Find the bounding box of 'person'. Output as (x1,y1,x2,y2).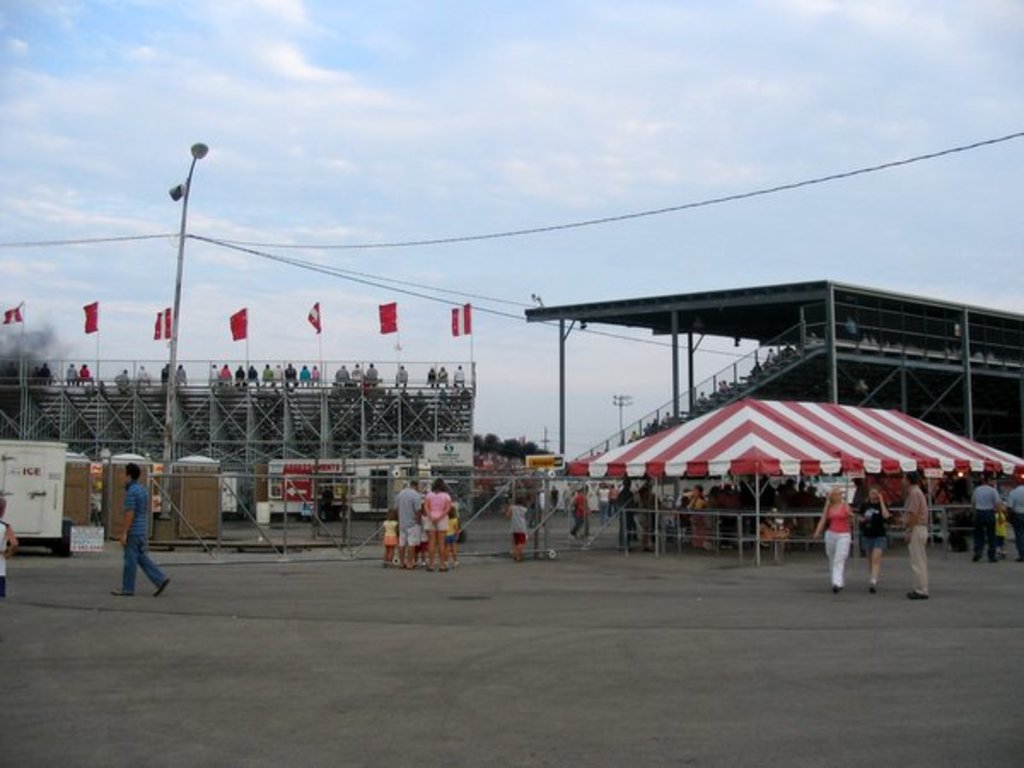
(106,461,169,594).
